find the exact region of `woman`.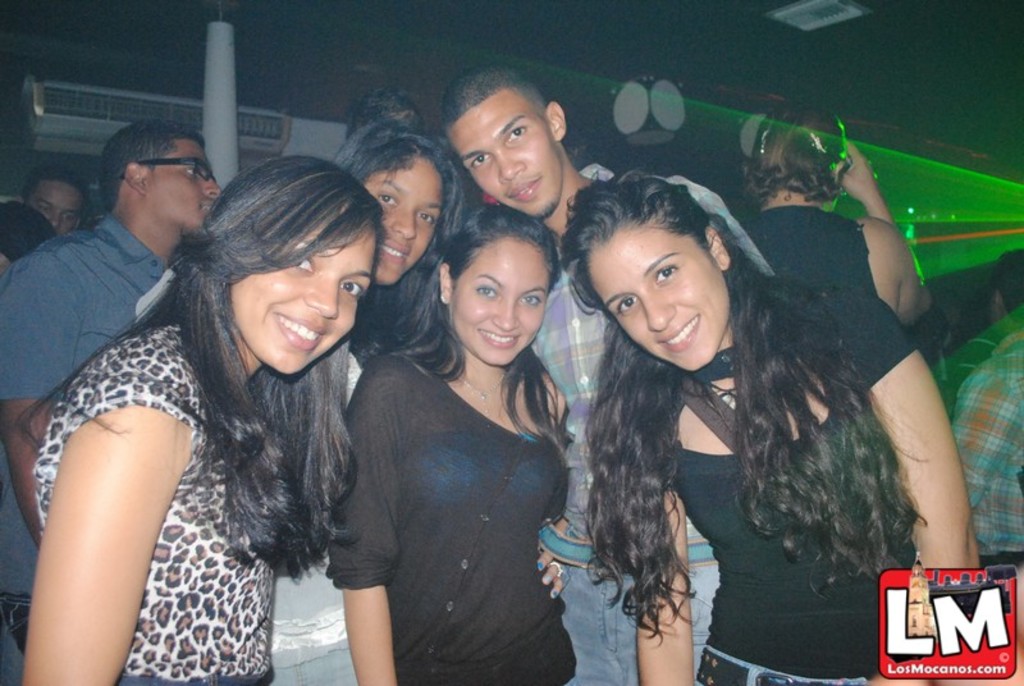
Exact region: l=325, t=188, r=586, b=676.
